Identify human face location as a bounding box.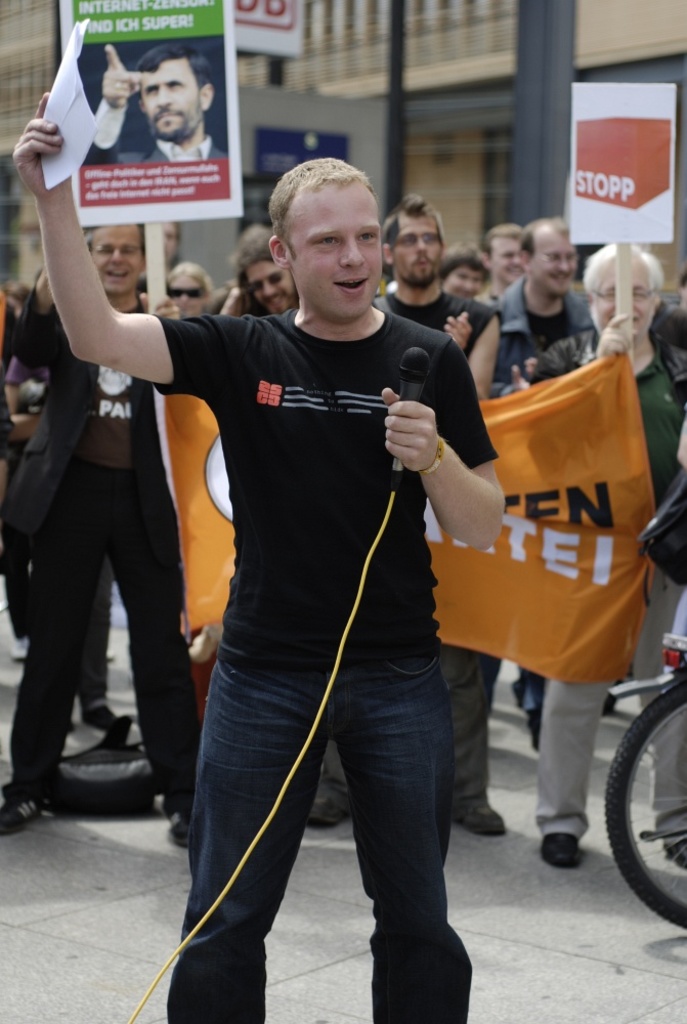
locate(164, 270, 205, 316).
